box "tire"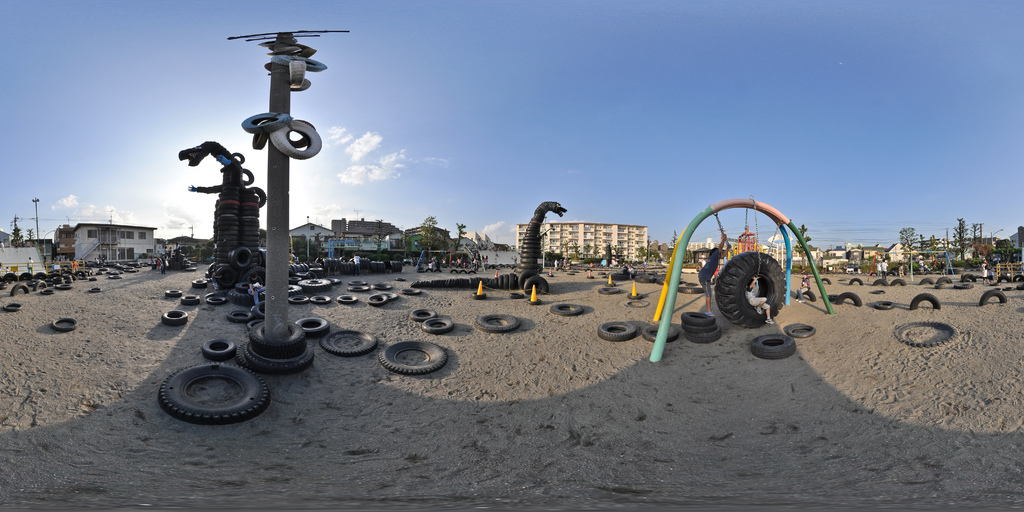
(897,322,957,348)
